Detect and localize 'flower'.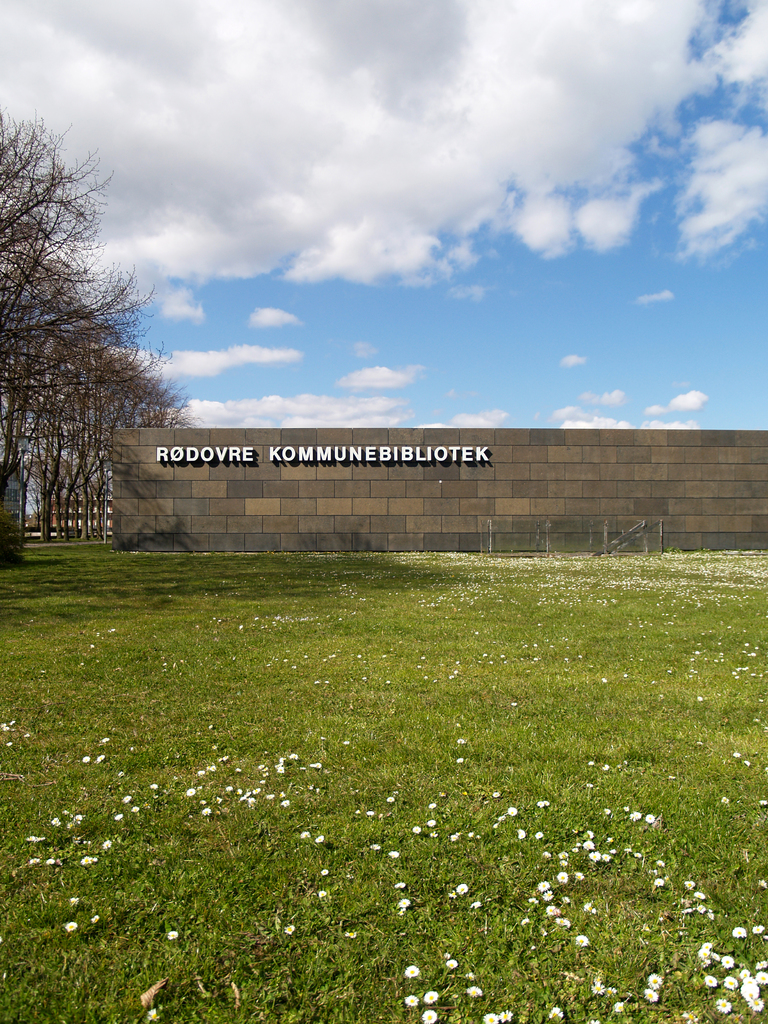
Localized at pyautogui.locateOnScreen(386, 796, 396, 804).
